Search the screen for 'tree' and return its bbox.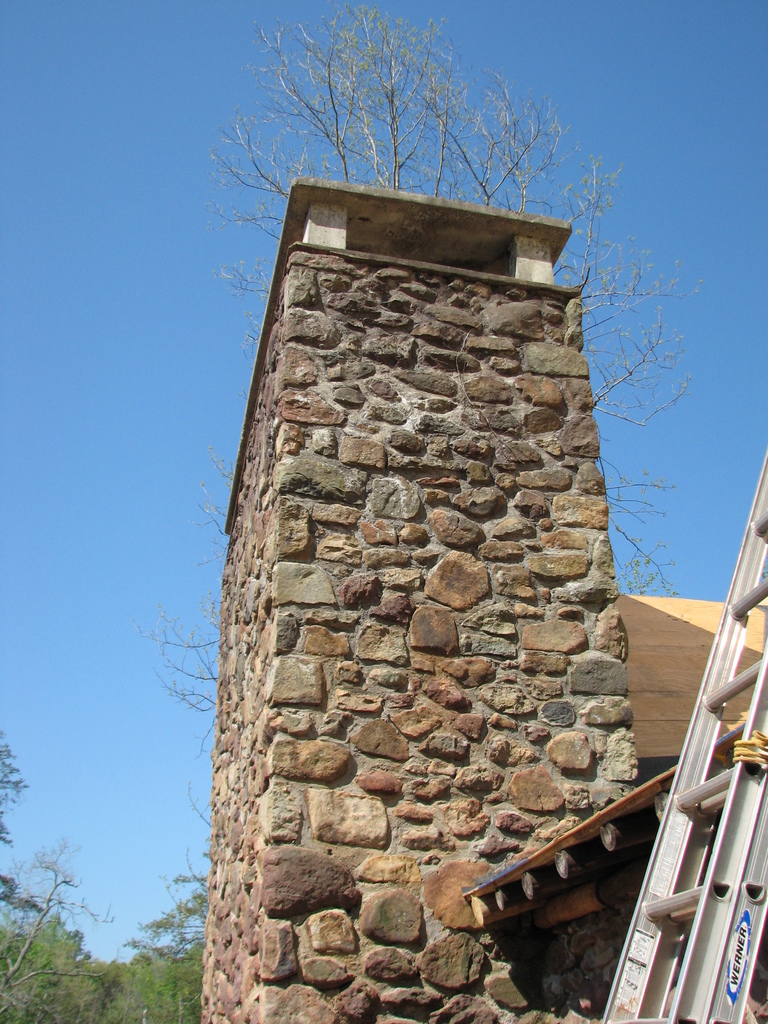
Found: (0, 840, 133, 1023).
